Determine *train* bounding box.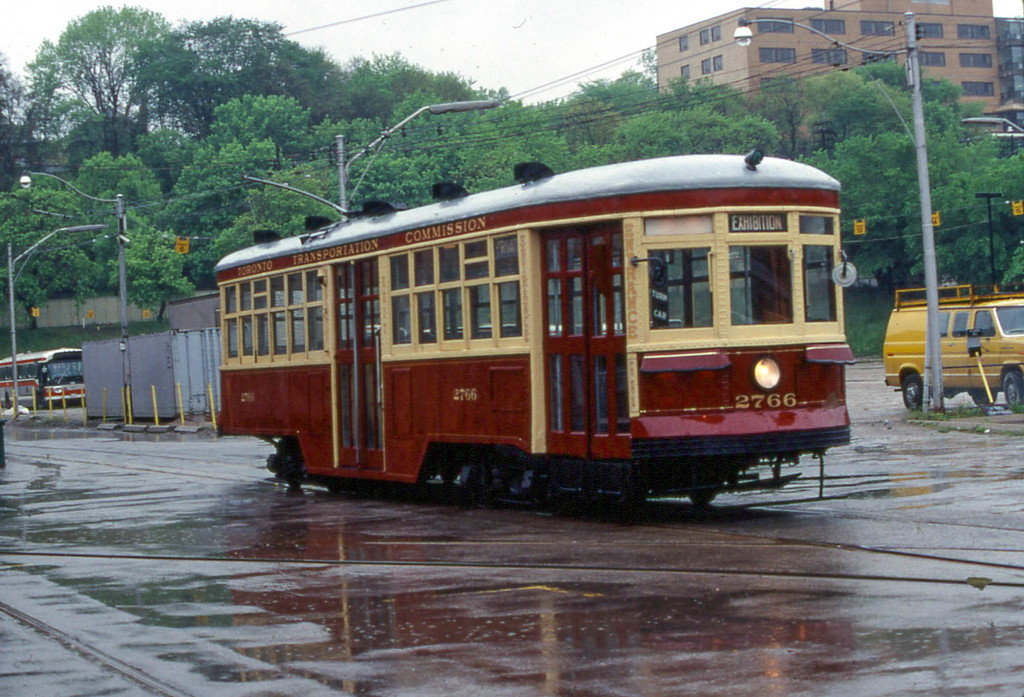
Determined: box(219, 147, 858, 504).
